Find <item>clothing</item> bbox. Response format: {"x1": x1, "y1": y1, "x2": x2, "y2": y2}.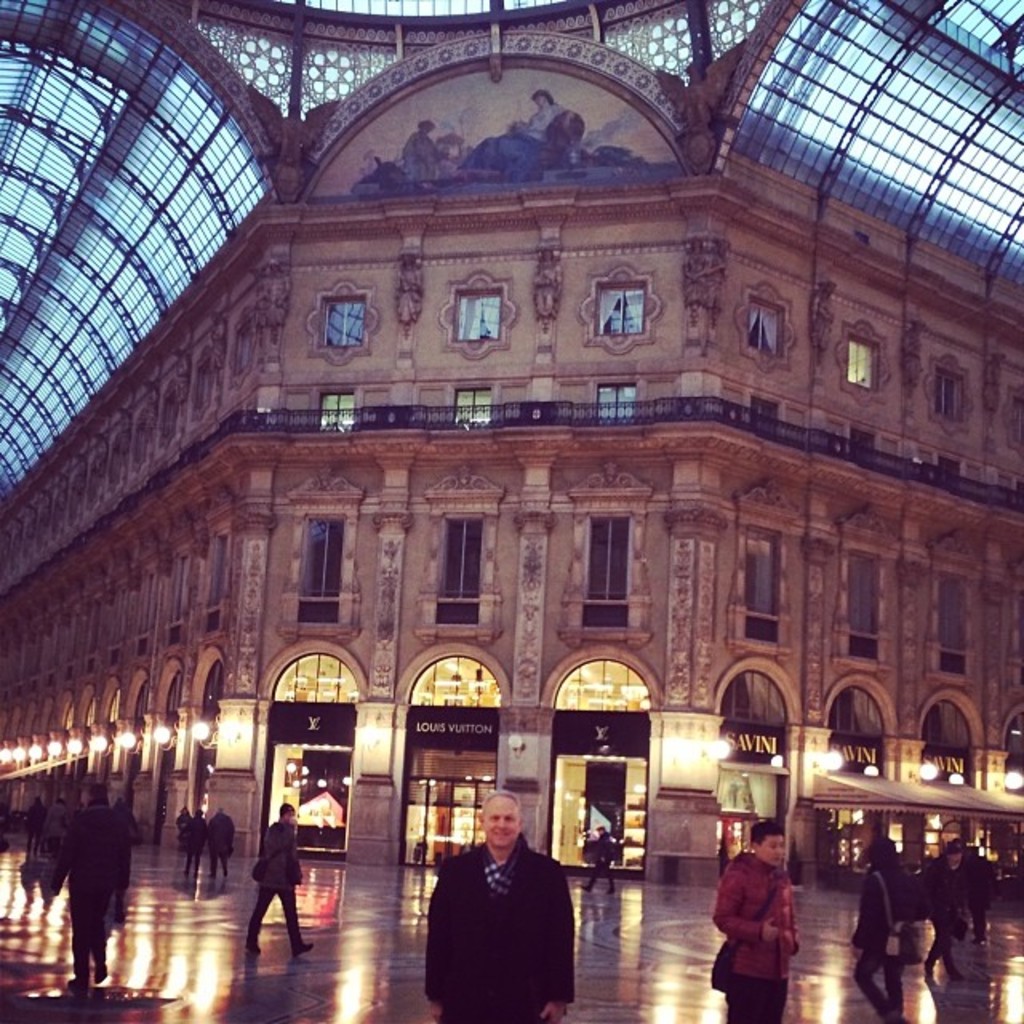
{"x1": 846, "y1": 858, "x2": 923, "y2": 1016}.
